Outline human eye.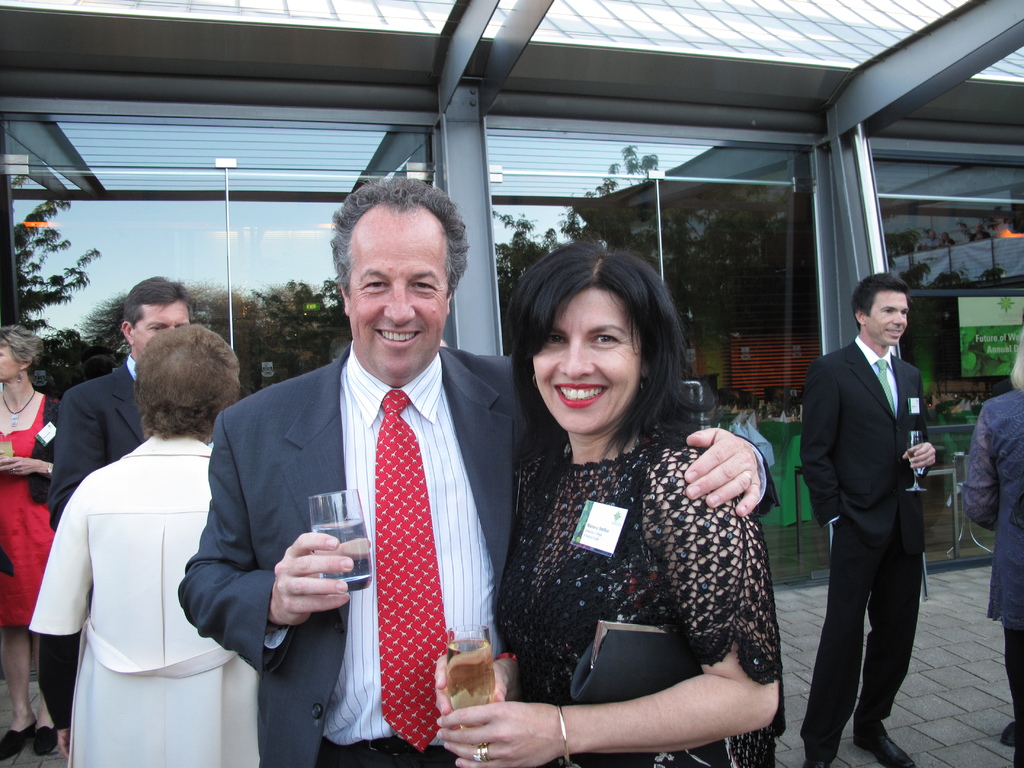
Outline: (543, 331, 567, 351).
